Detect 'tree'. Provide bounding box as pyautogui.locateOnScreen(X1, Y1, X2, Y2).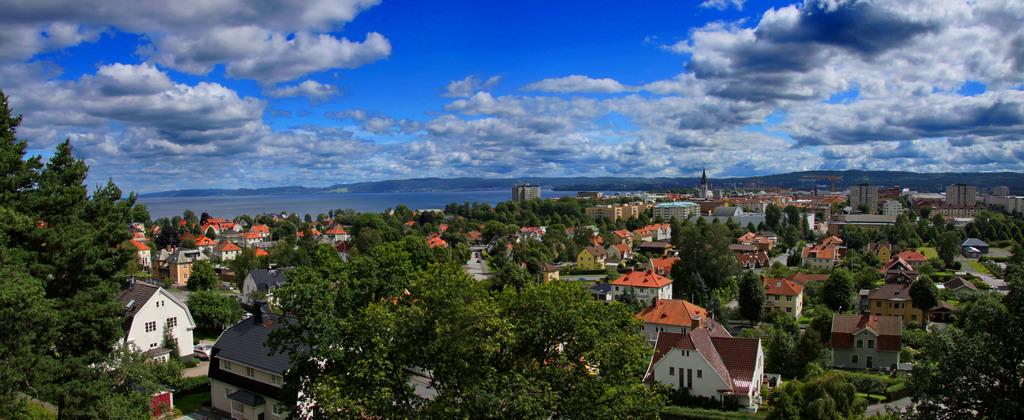
pyautogui.locateOnScreen(254, 236, 538, 419).
